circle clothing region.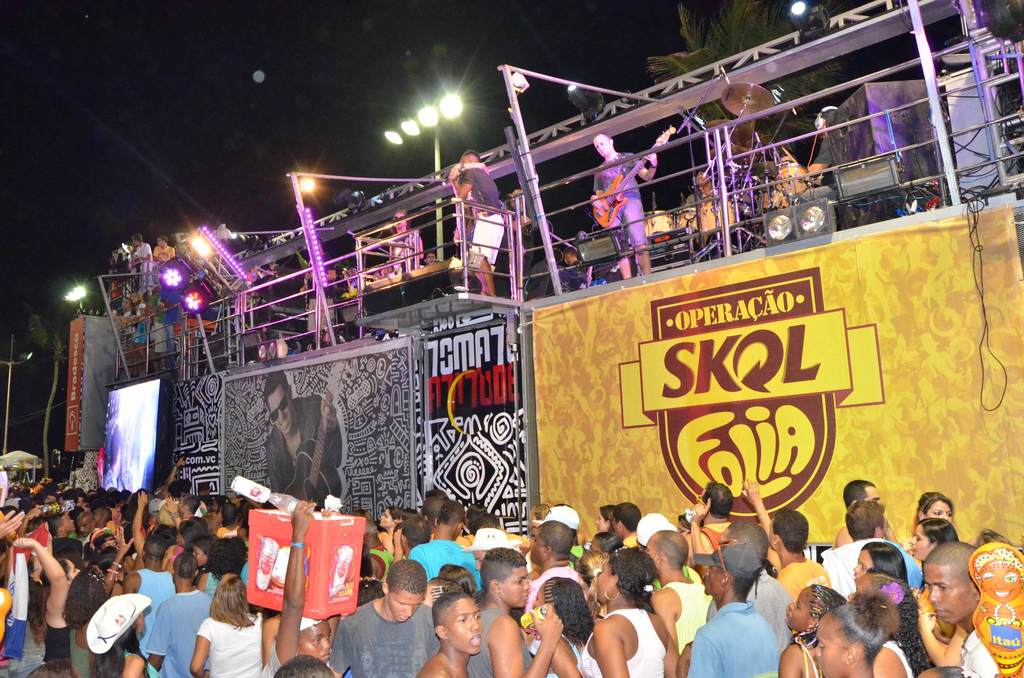
Region: 591, 154, 645, 259.
